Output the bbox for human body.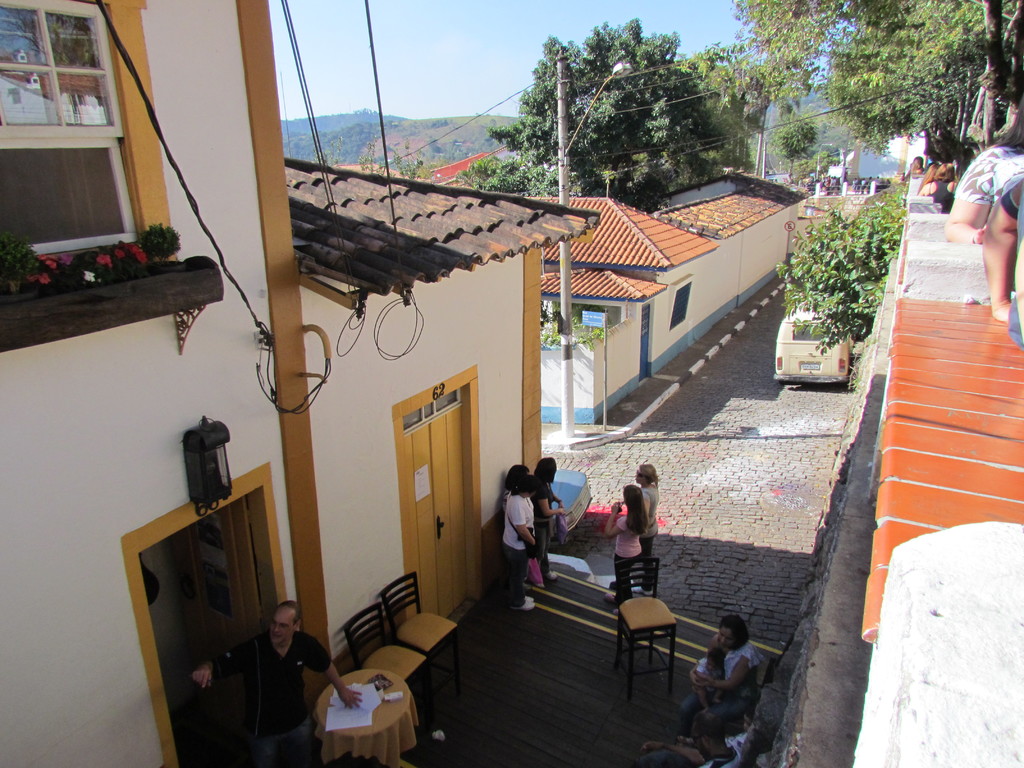
region(535, 481, 572, 582).
